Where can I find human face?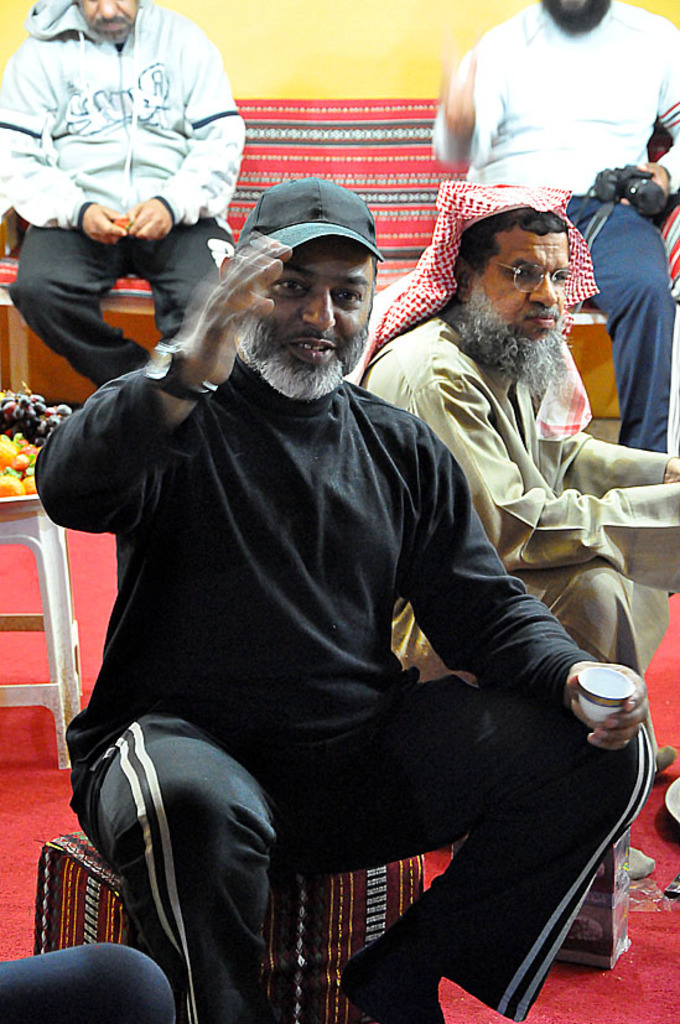
You can find it at 481/227/566/347.
